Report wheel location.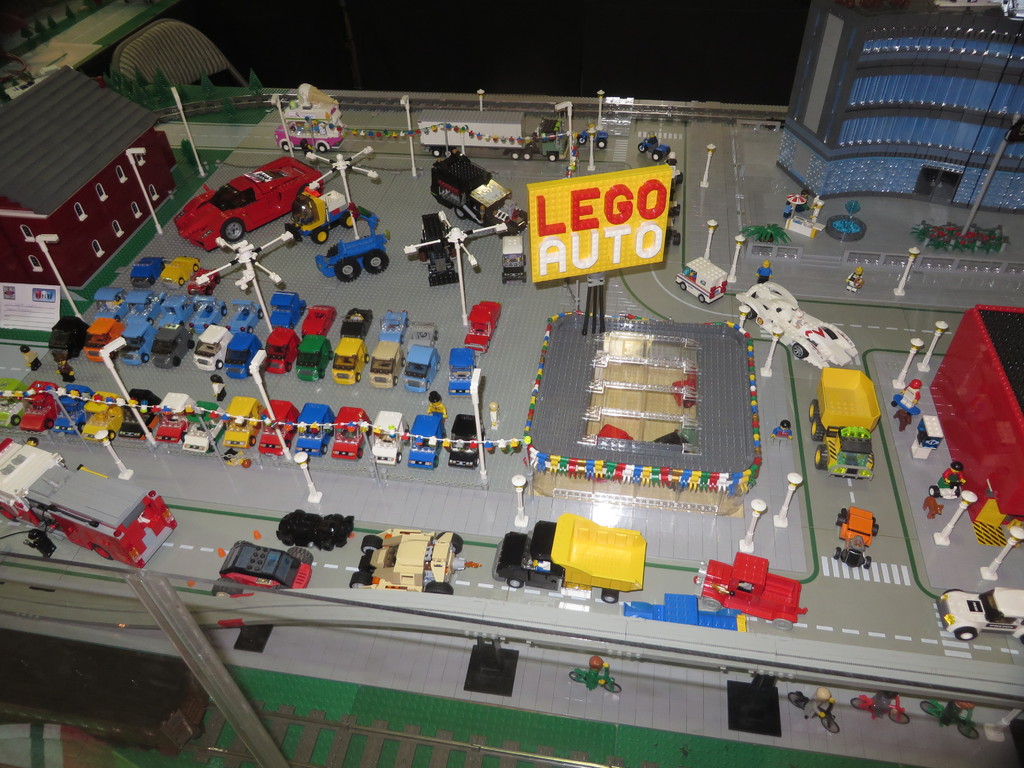
Report: (left=425, top=380, right=430, bottom=389).
